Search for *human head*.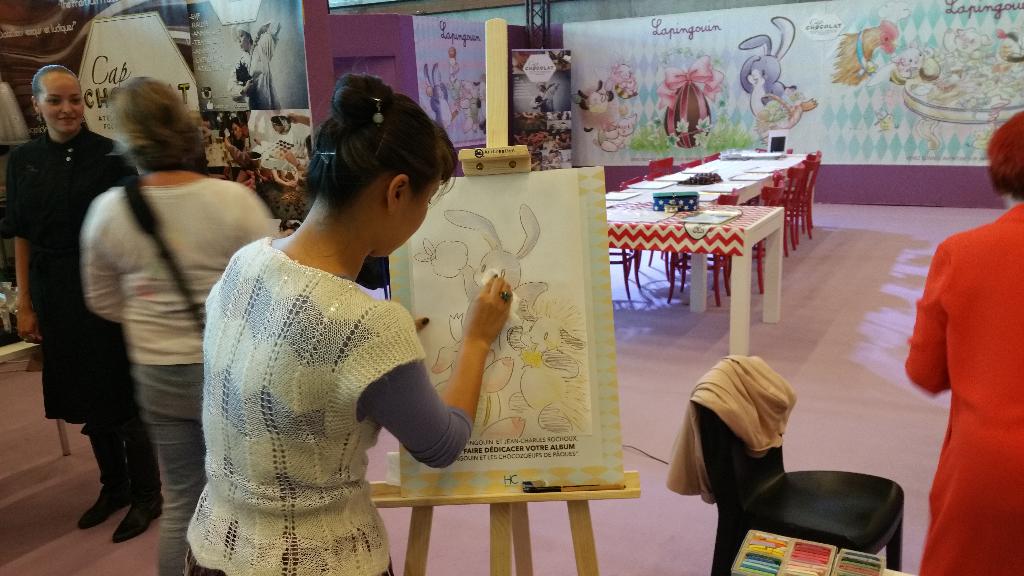
Found at (30,61,84,133).
